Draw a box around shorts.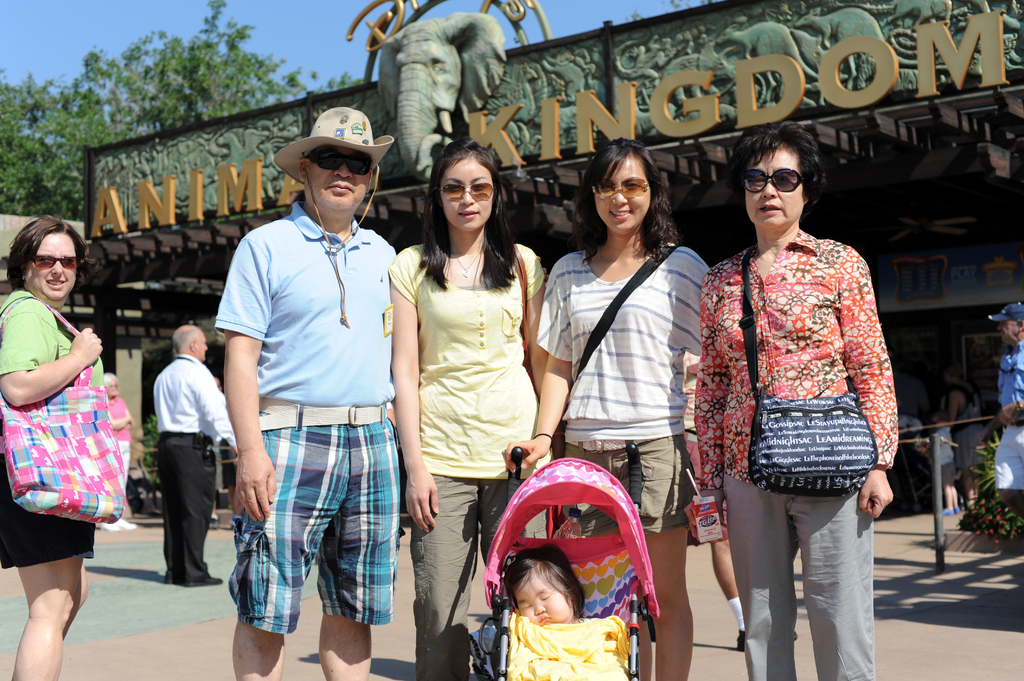
bbox=[941, 461, 952, 488].
